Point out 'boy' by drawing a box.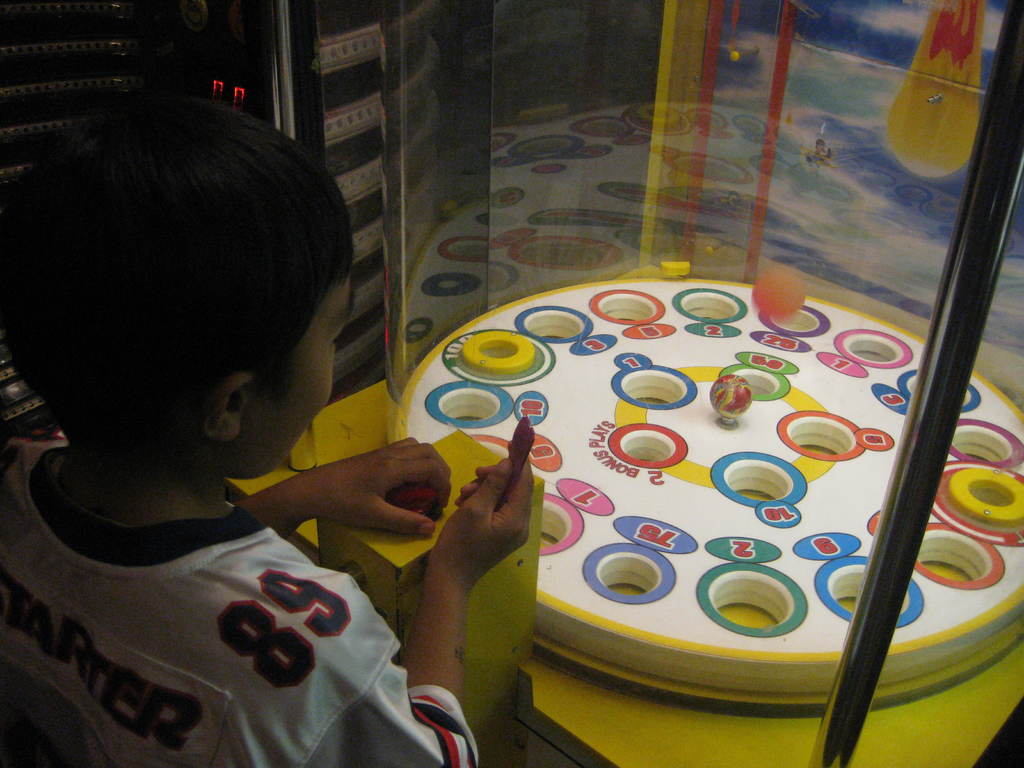
x1=0 y1=81 x2=536 y2=760.
